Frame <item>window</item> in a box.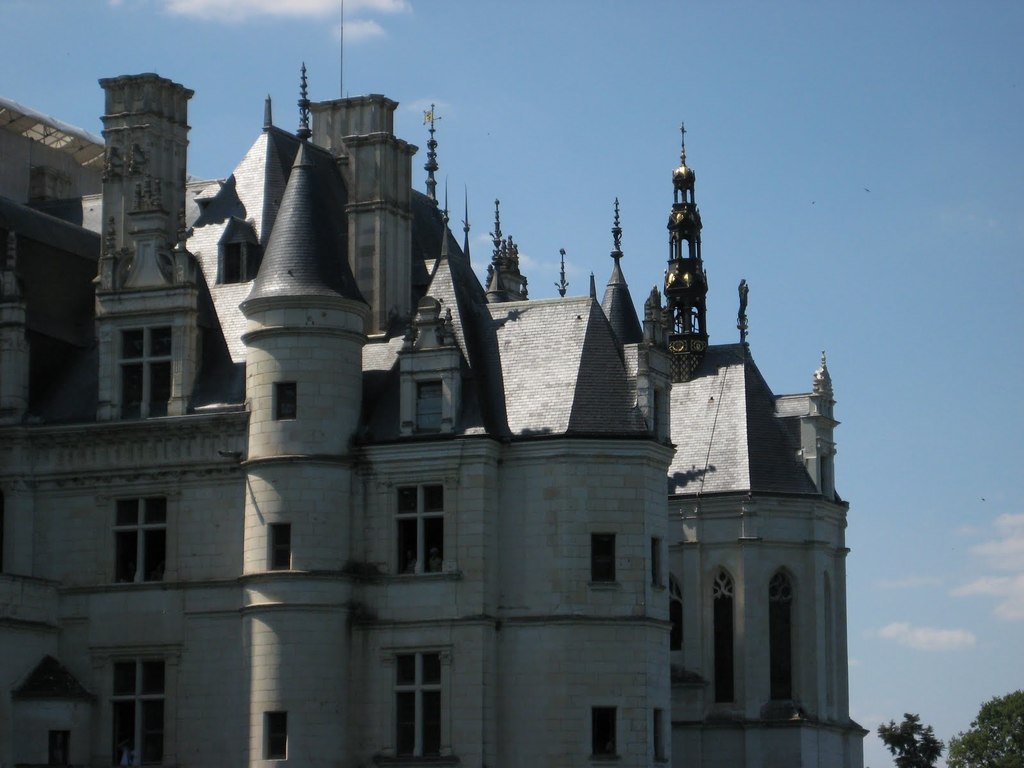
bbox(113, 495, 166, 583).
